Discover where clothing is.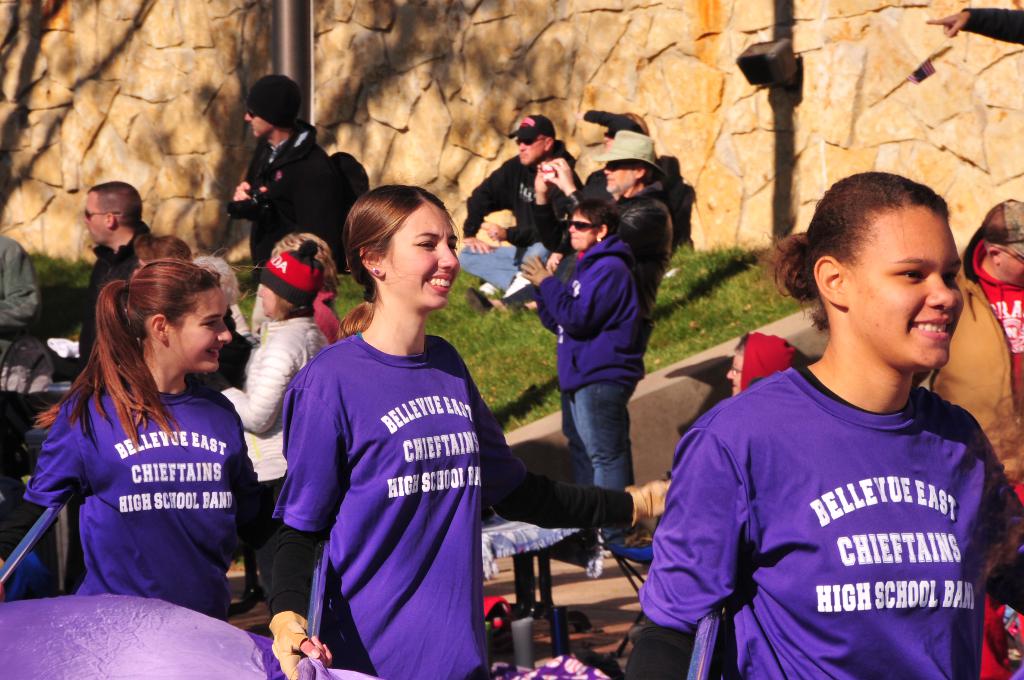
Discovered at x1=271, y1=331, x2=646, y2=679.
